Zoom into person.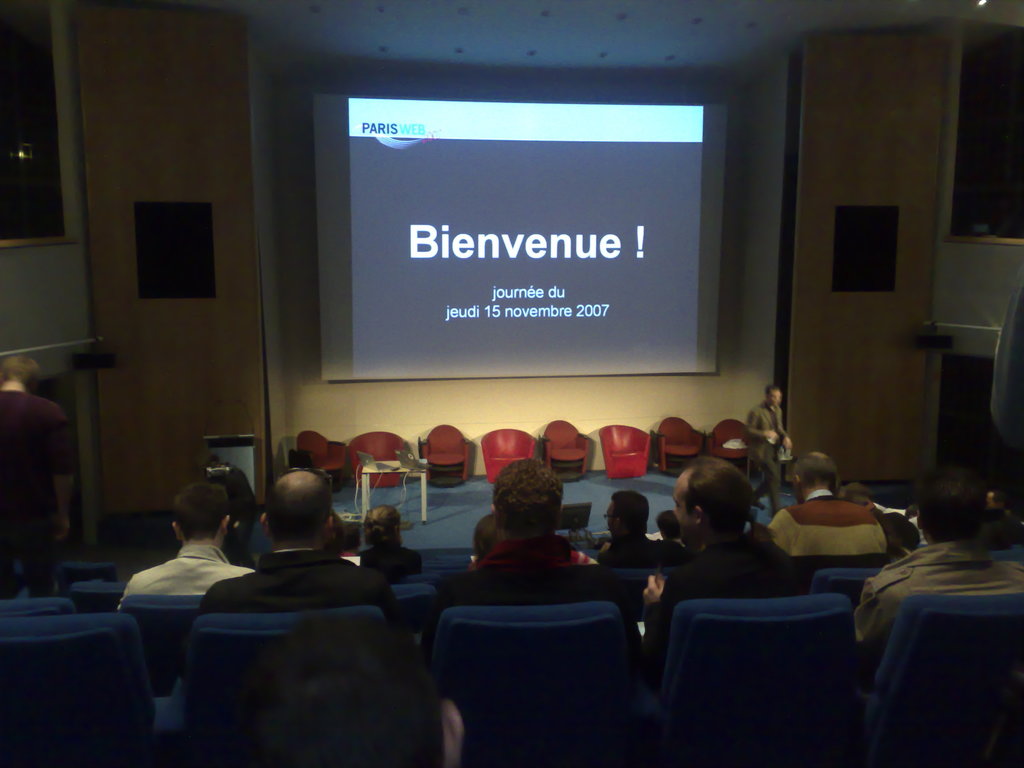
Zoom target: [x1=358, y1=503, x2=430, y2=576].
